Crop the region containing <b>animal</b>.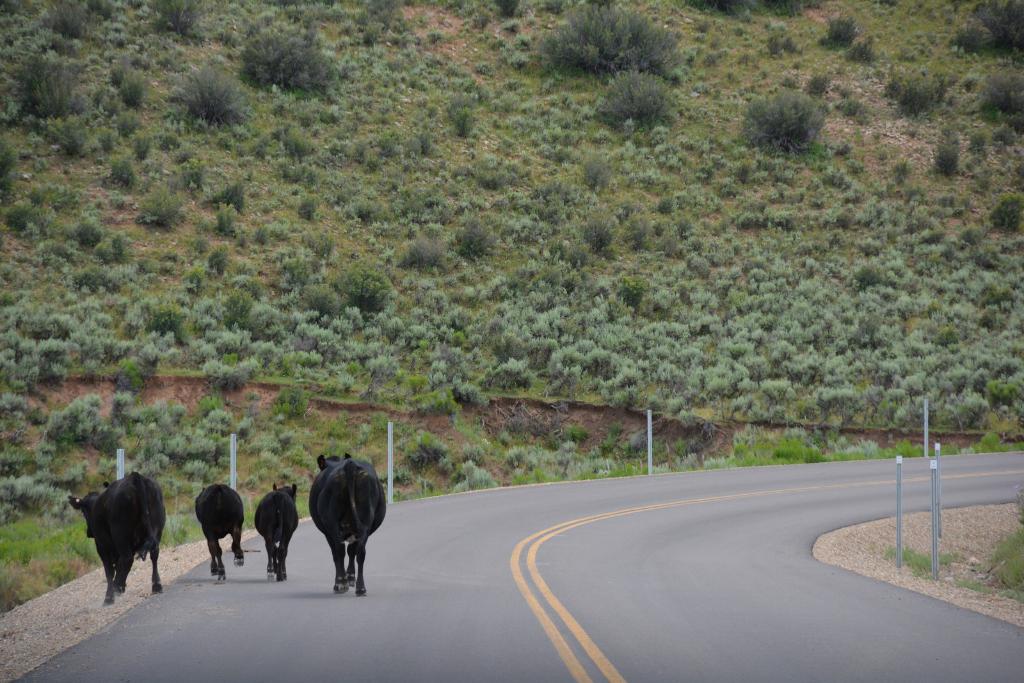
Crop region: pyautogui.locateOnScreen(309, 454, 384, 595).
